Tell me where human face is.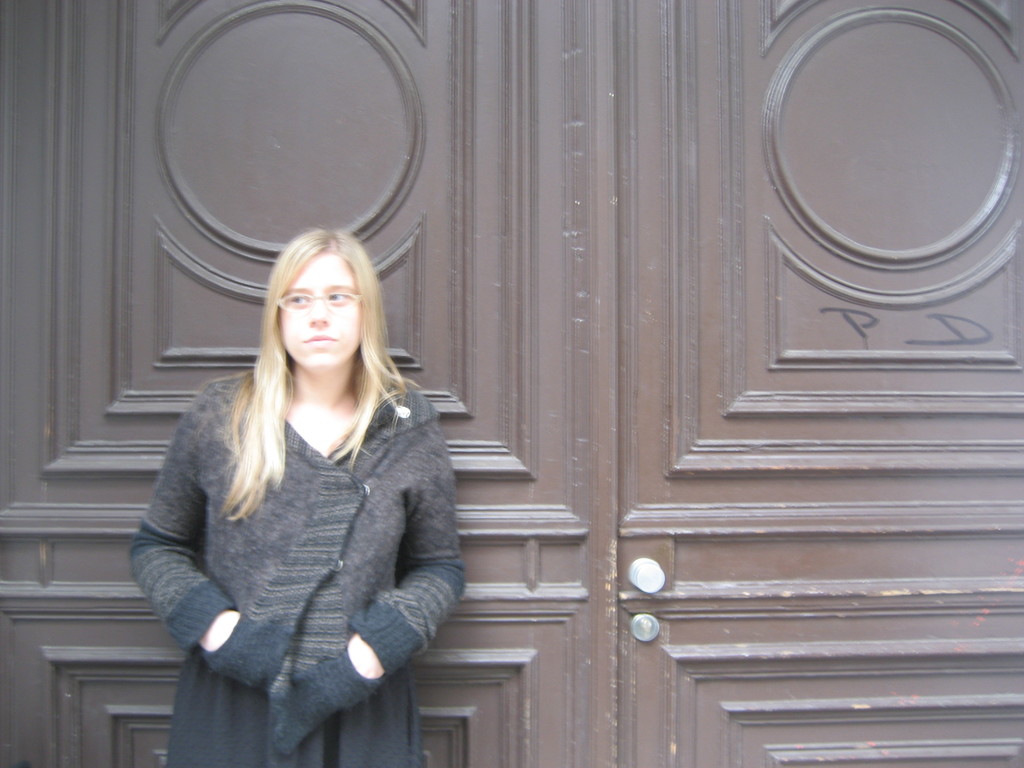
human face is at (x1=278, y1=252, x2=358, y2=366).
